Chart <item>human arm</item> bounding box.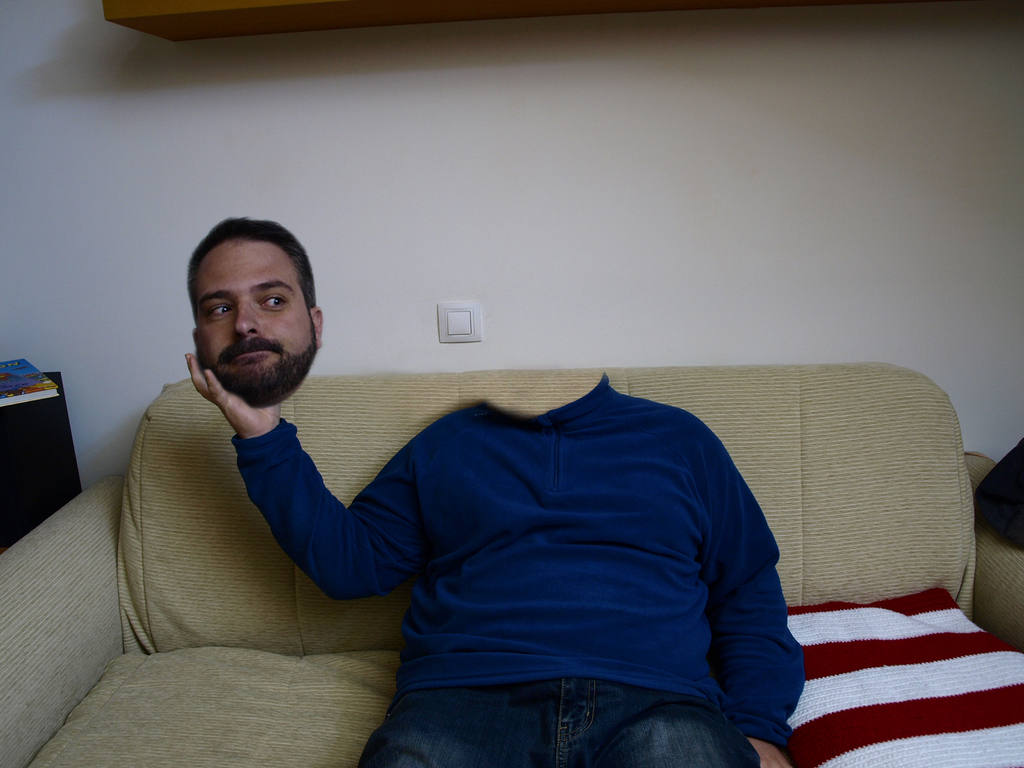
Charted: <box>185,396,372,637</box>.
